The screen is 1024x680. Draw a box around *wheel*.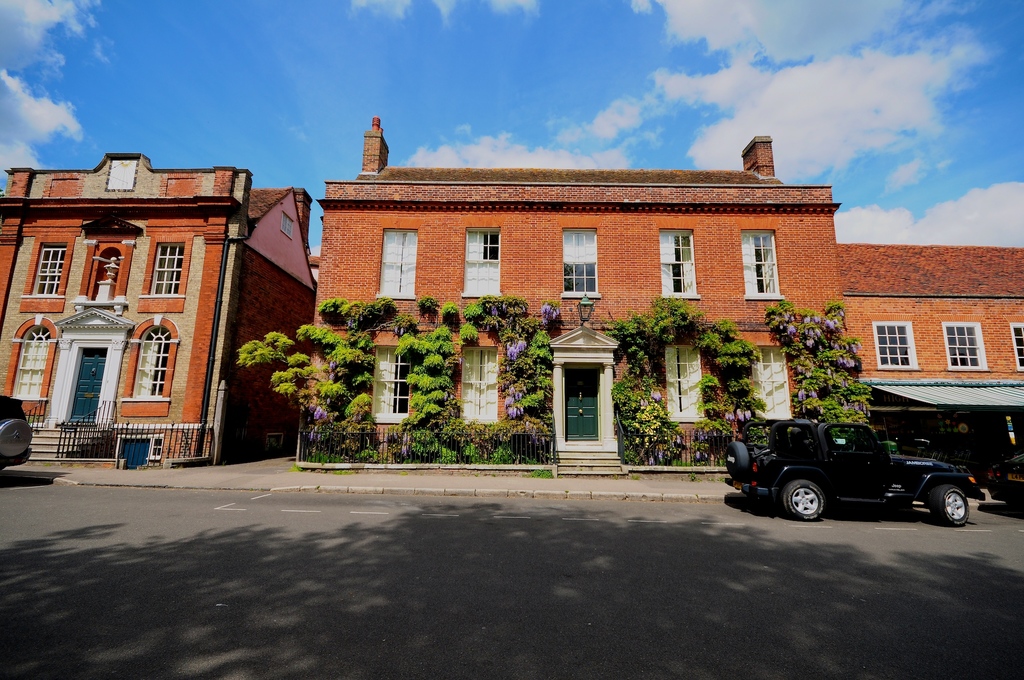
region(0, 413, 31, 460).
